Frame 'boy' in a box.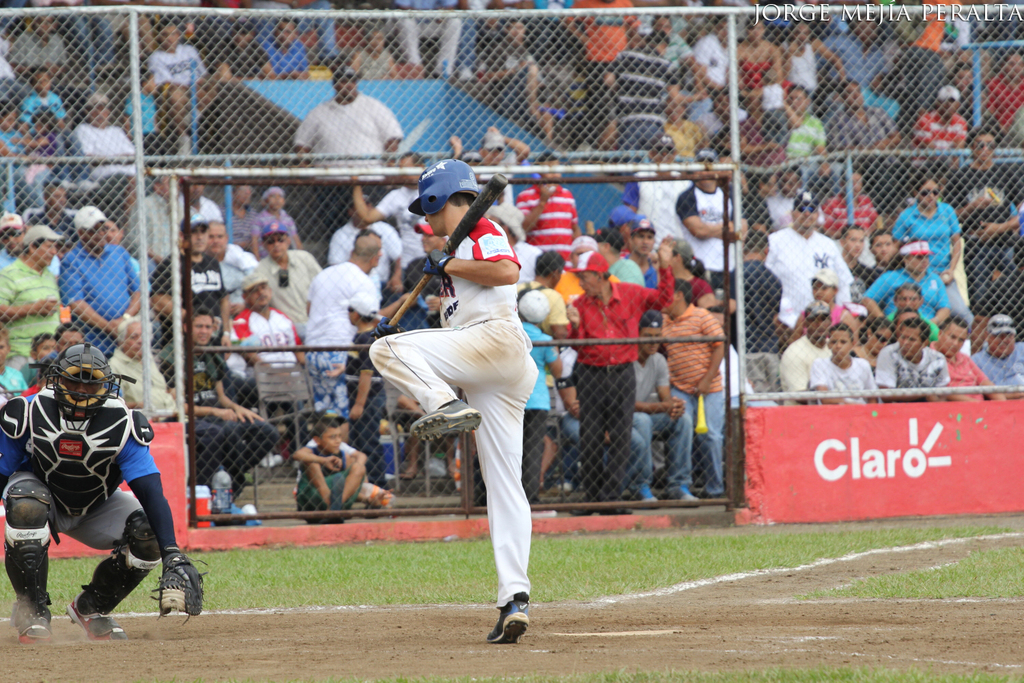
808 321 879 405.
